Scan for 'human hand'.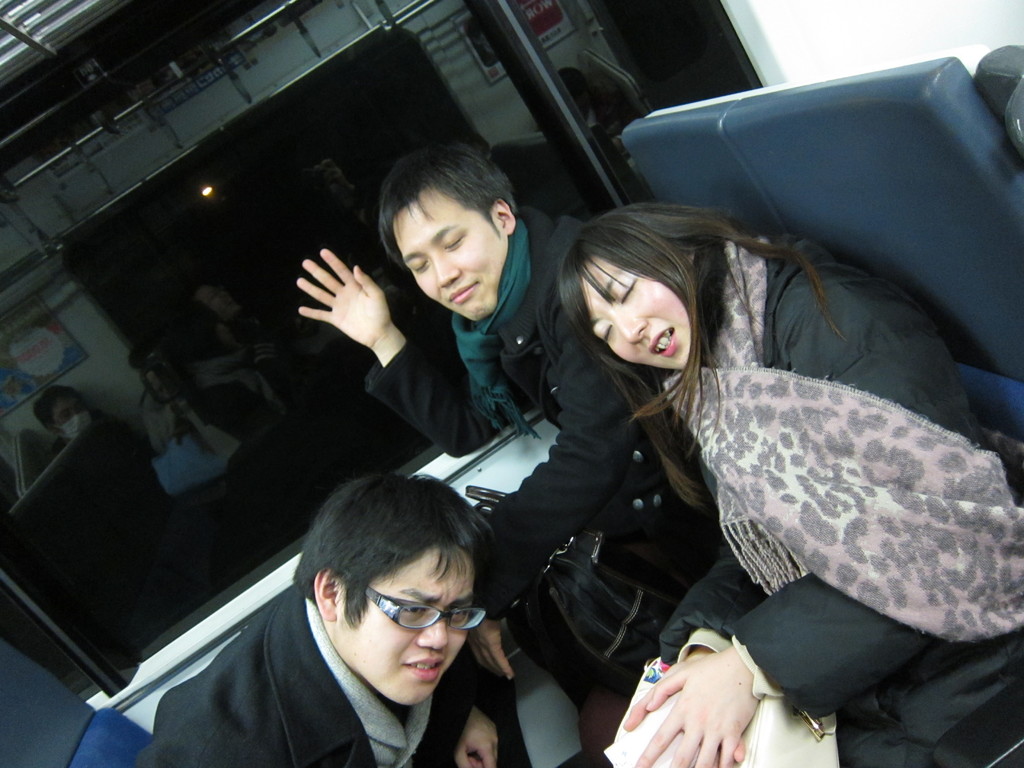
Scan result: [468,623,516,684].
